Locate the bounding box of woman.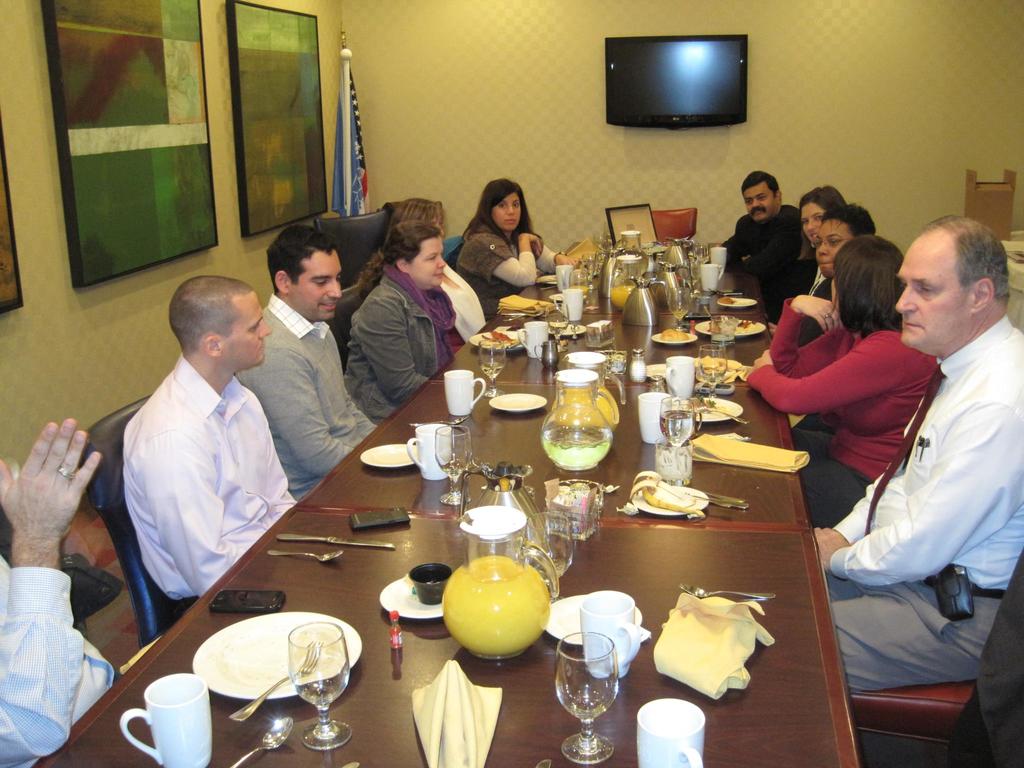
Bounding box: [left=756, top=177, right=860, bottom=317].
